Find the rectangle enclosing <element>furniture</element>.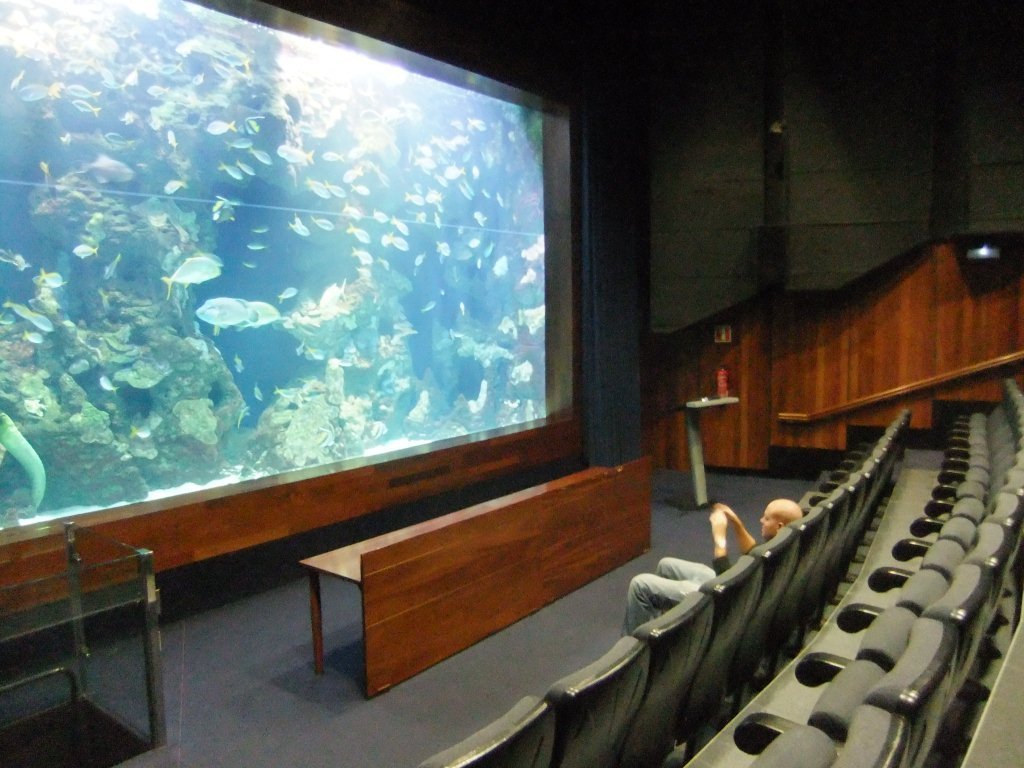
<region>730, 702, 907, 767</region>.
